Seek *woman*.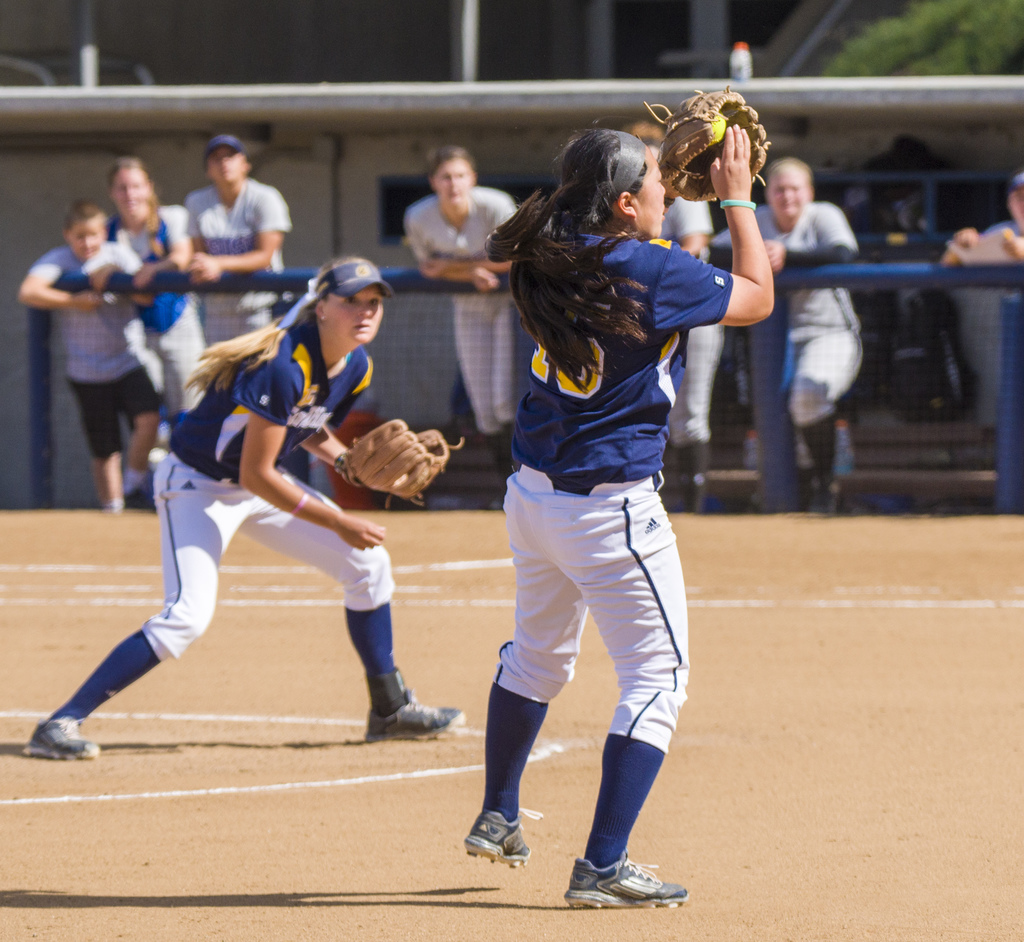
l=408, t=118, r=796, b=931.
